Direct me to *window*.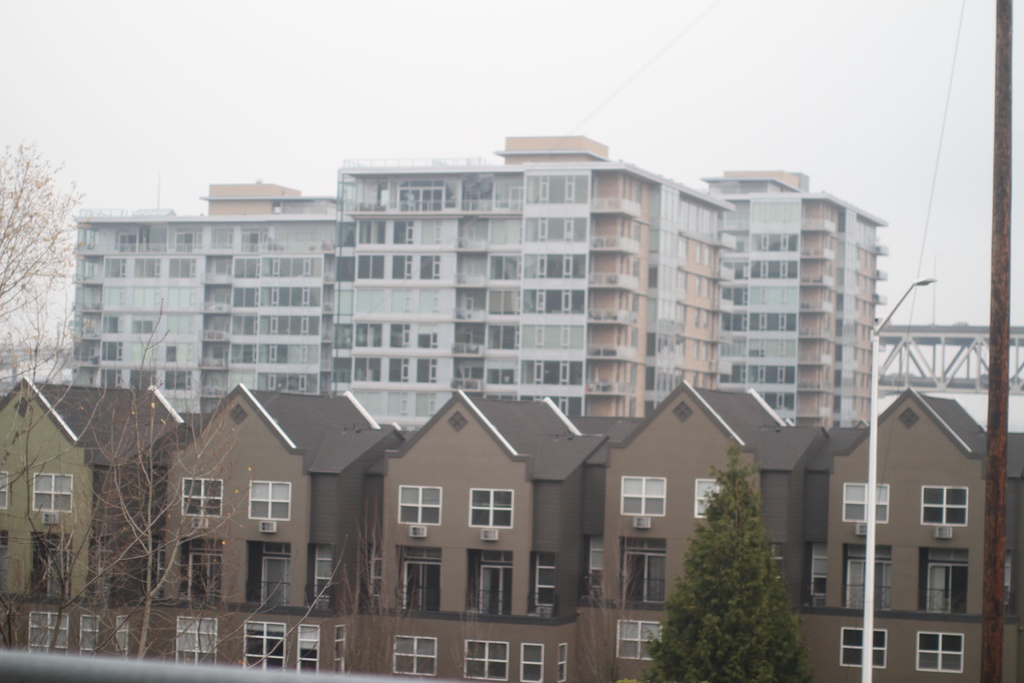
Direction: <bbox>358, 220, 385, 245</bbox>.
